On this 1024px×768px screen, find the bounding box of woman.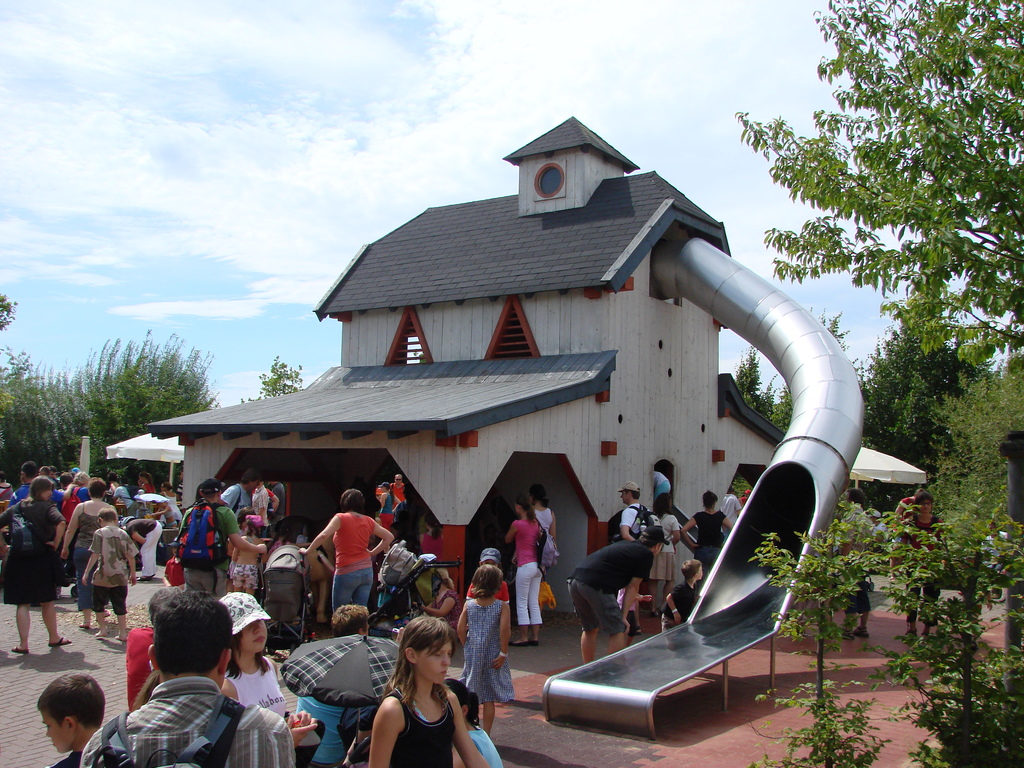
Bounding box: x1=0 y1=476 x2=74 y2=654.
